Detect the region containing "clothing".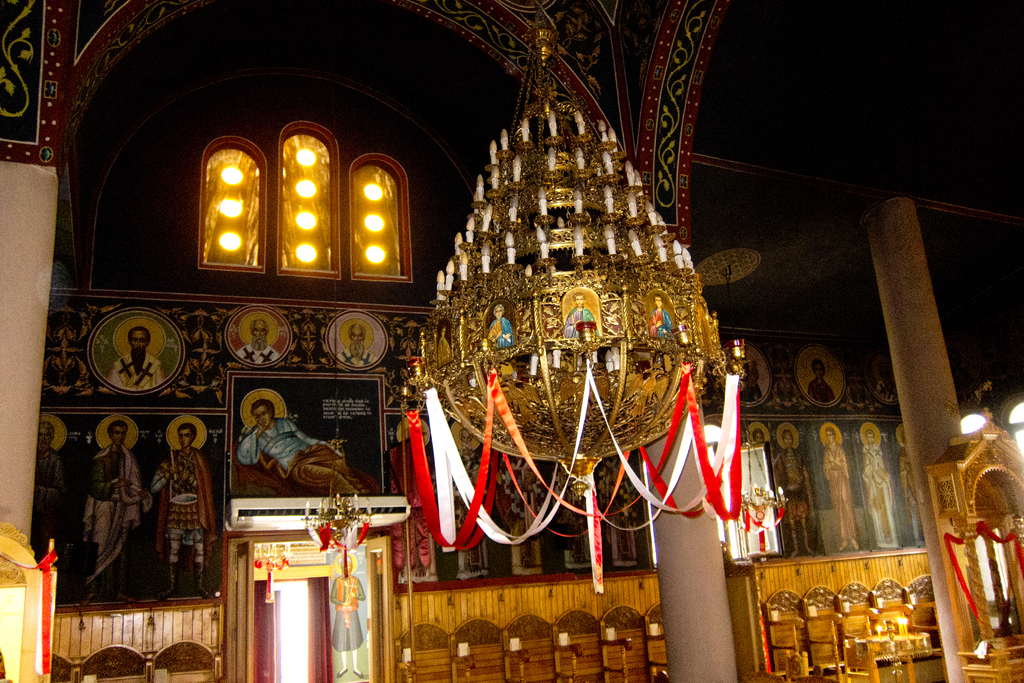
BBox(555, 464, 590, 569).
